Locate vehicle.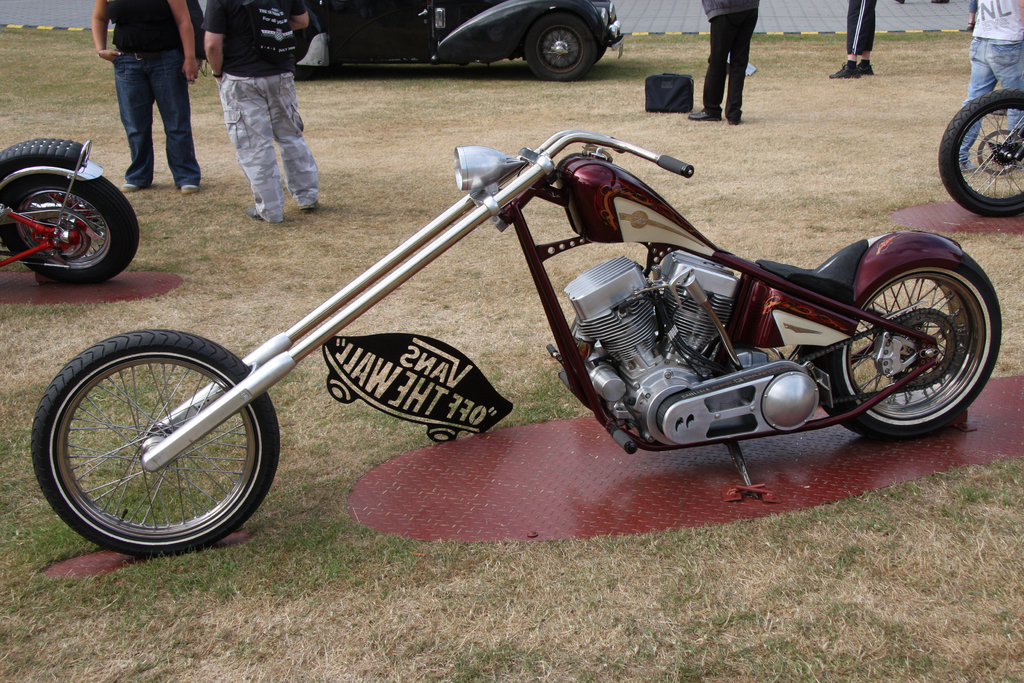
Bounding box: (938, 88, 1023, 220).
